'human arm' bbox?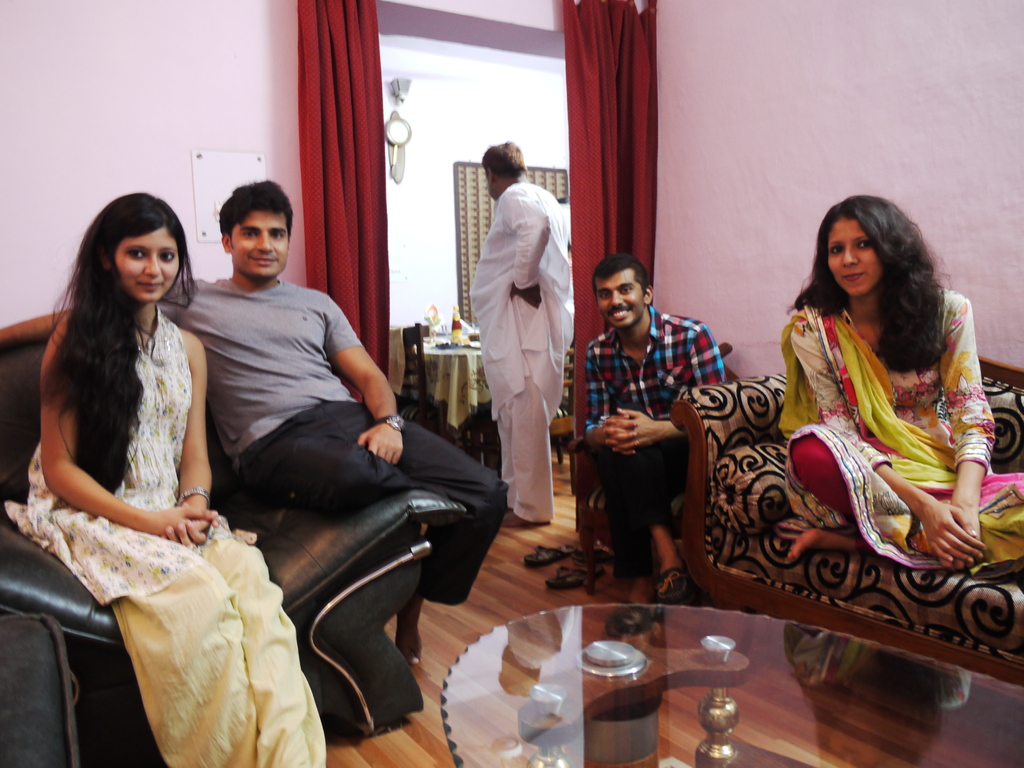
region(1, 293, 179, 337)
